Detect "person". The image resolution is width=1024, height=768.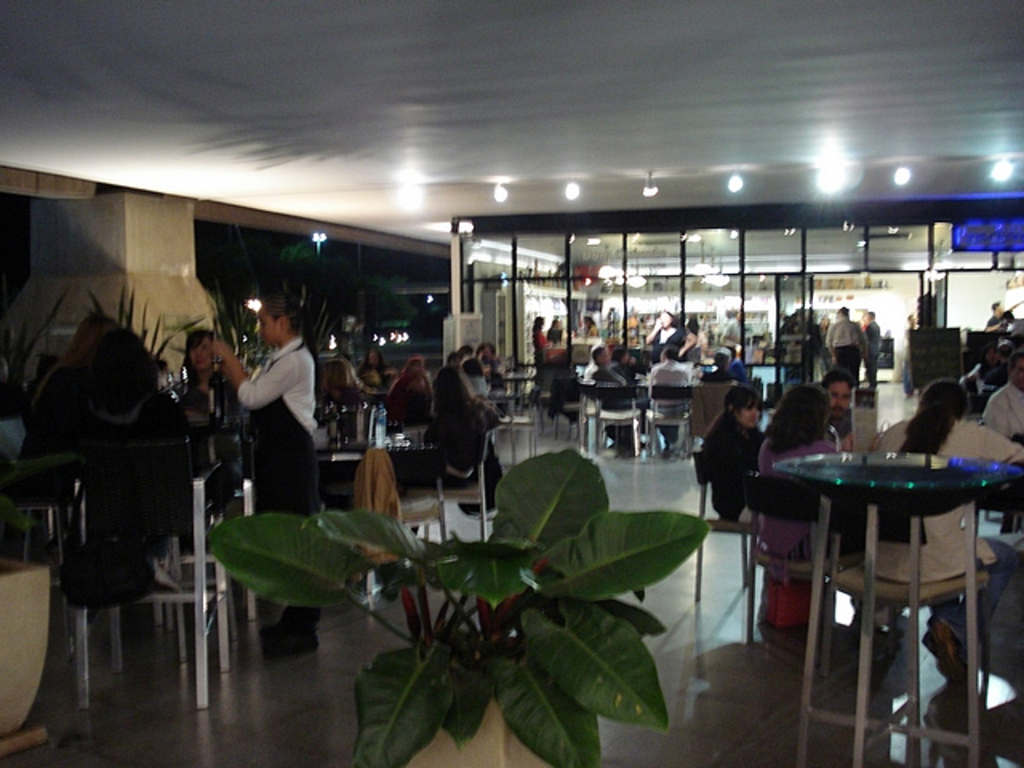
426 360 501 520.
